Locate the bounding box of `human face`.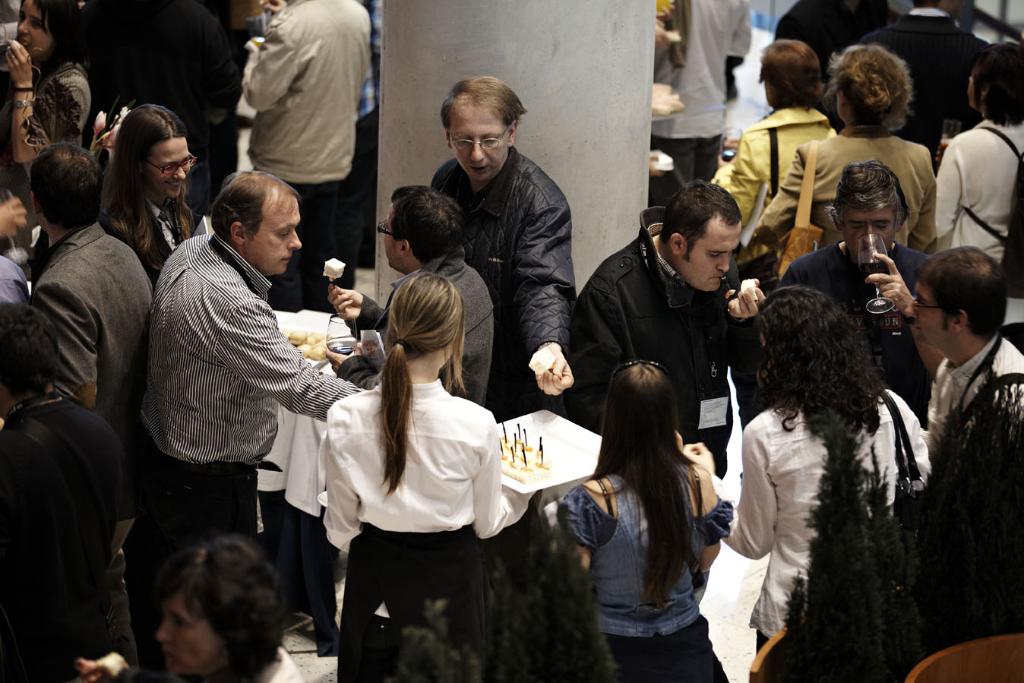
Bounding box: bbox=(381, 207, 406, 269).
